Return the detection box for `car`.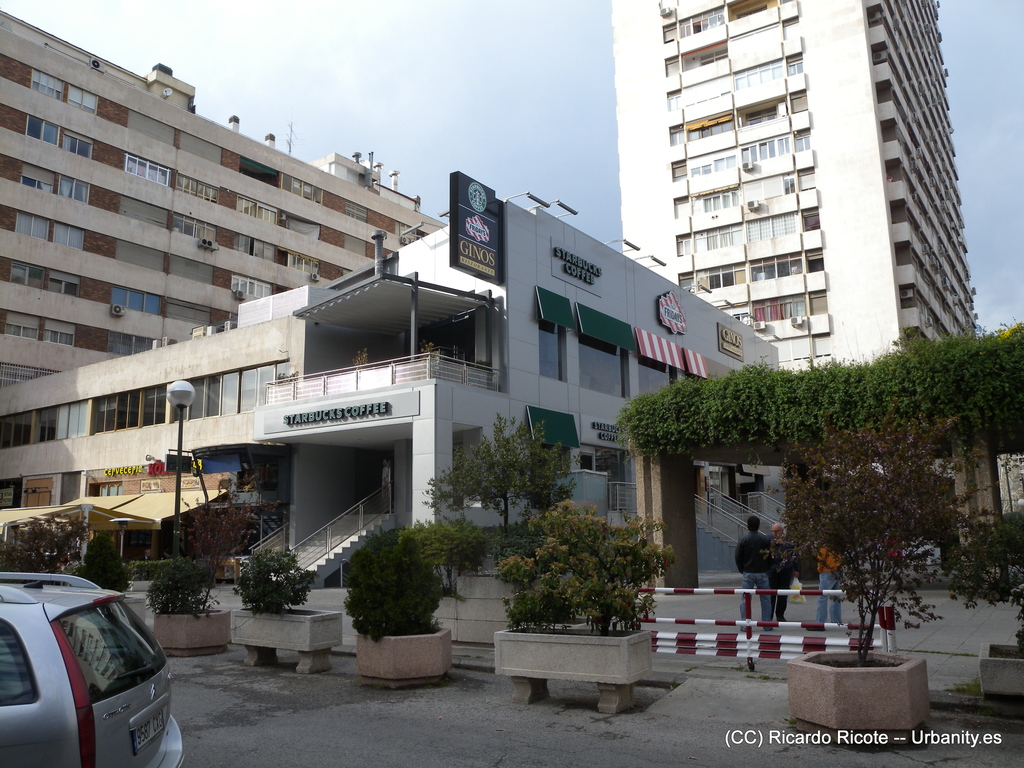
[0, 574, 182, 767].
